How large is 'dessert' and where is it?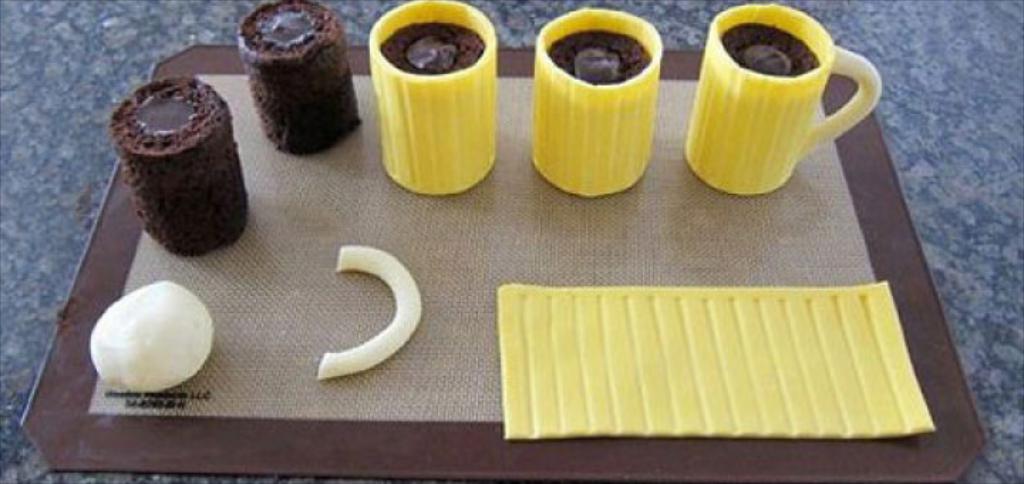
Bounding box: l=550, t=37, r=643, b=87.
